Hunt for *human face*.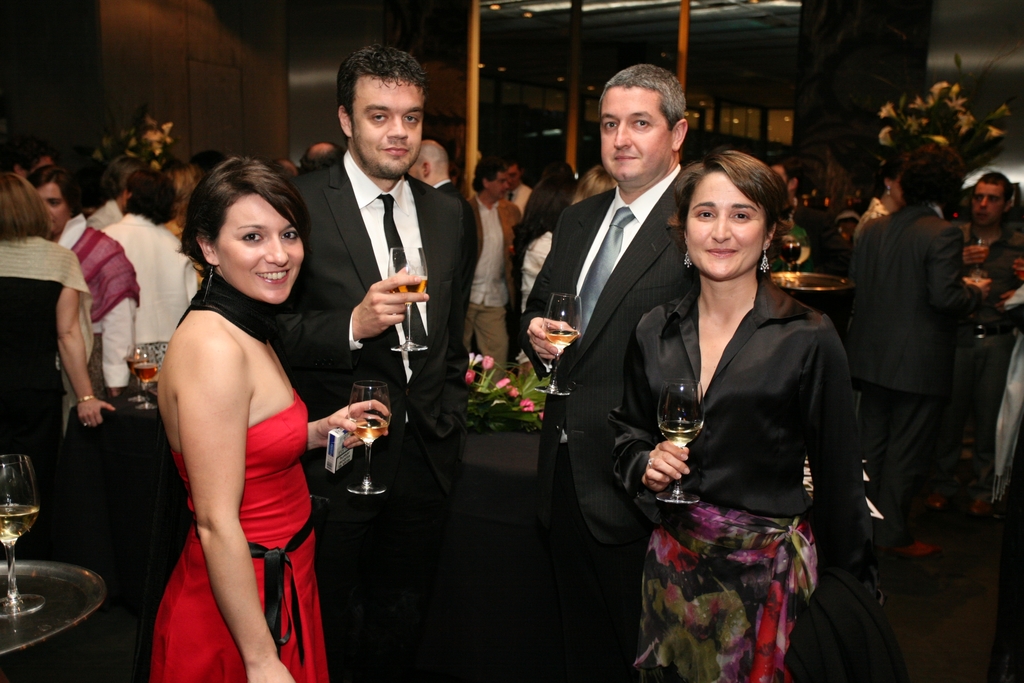
Hunted down at (left=349, top=74, right=422, bottom=176).
